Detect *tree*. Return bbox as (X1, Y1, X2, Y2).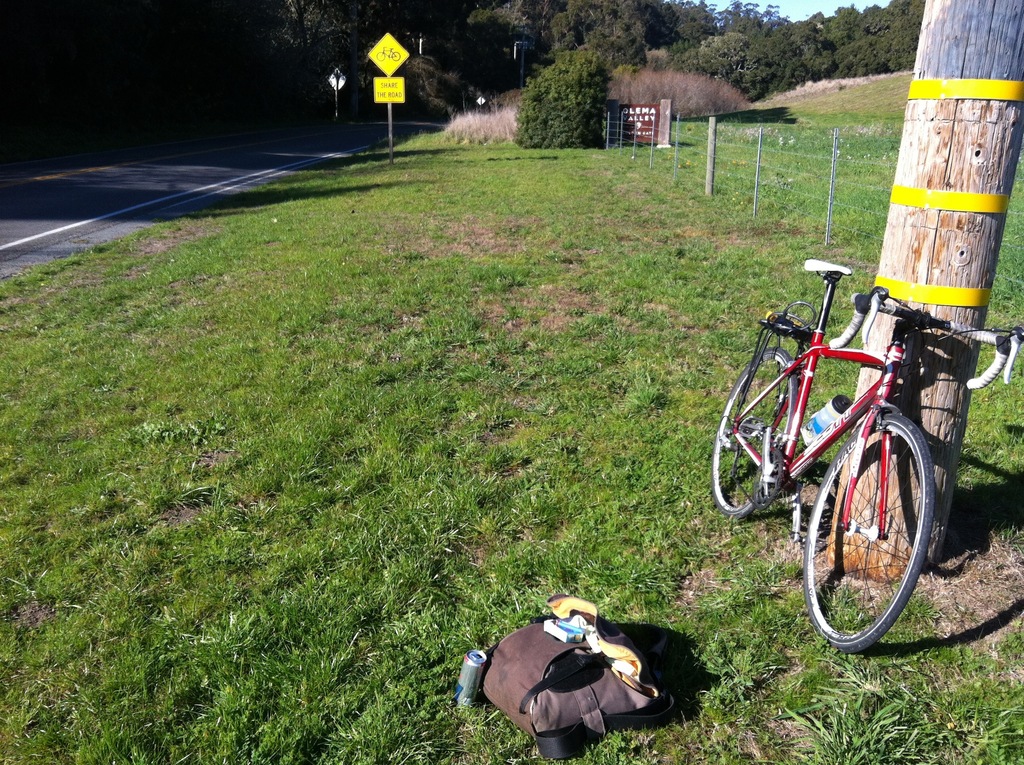
(512, 35, 634, 141).
